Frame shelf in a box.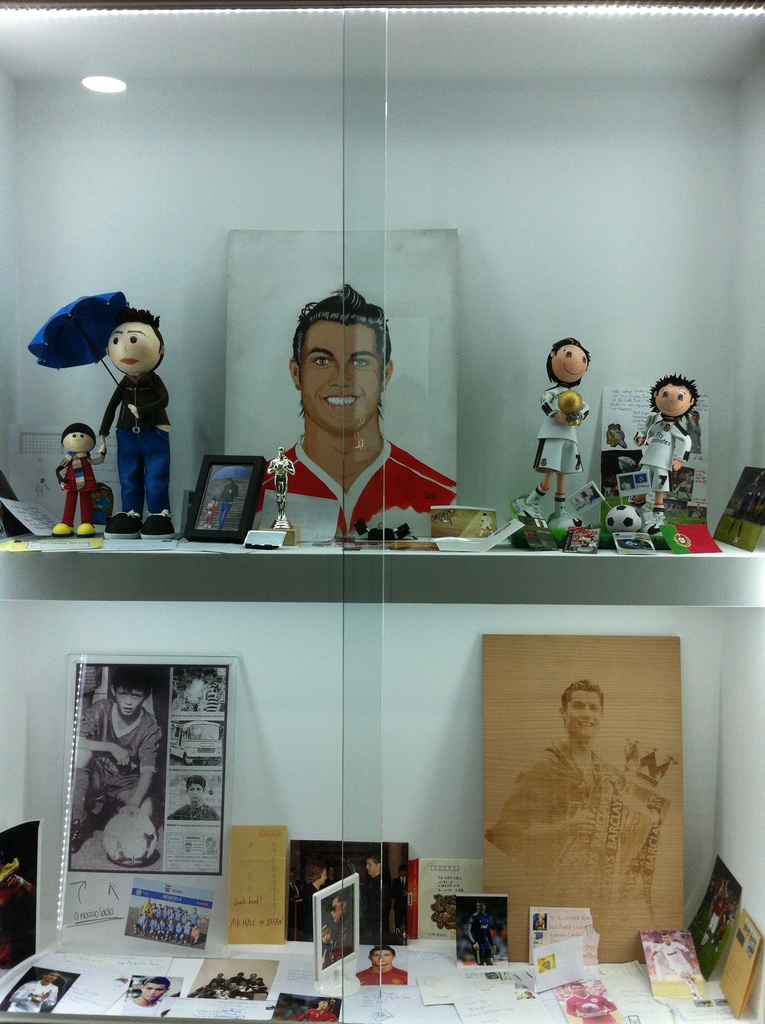
locate(0, 13, 764, 557).
